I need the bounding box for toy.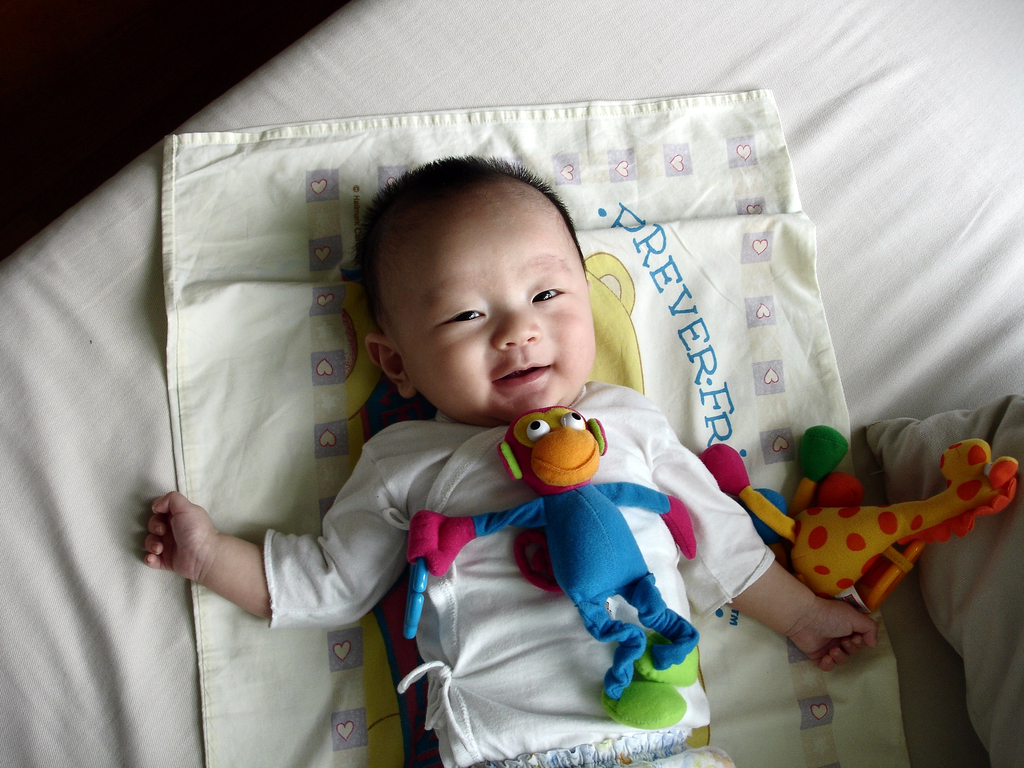
Here it is: bbox=(405, 403, 697, 730).
